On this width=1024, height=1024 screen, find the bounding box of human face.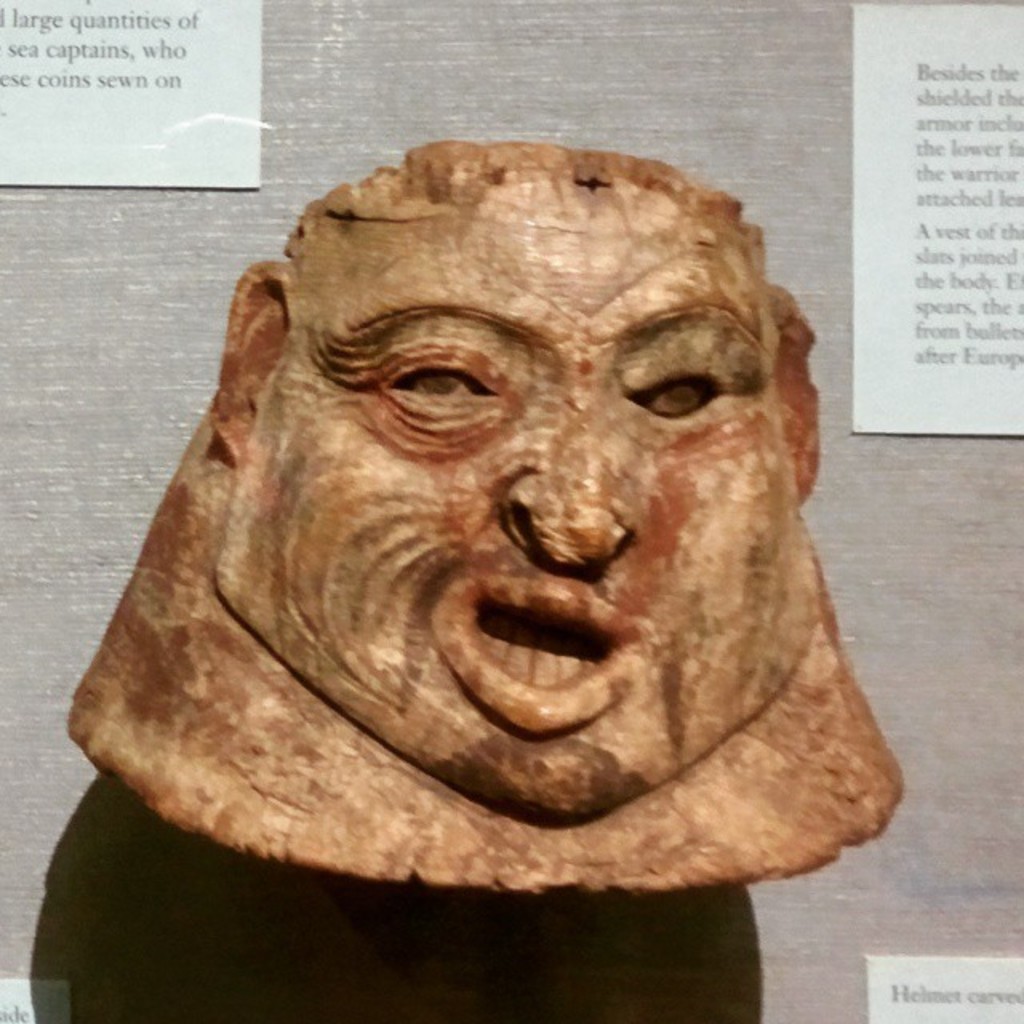
Bounding box: locate(214, 179, 830, 822).
